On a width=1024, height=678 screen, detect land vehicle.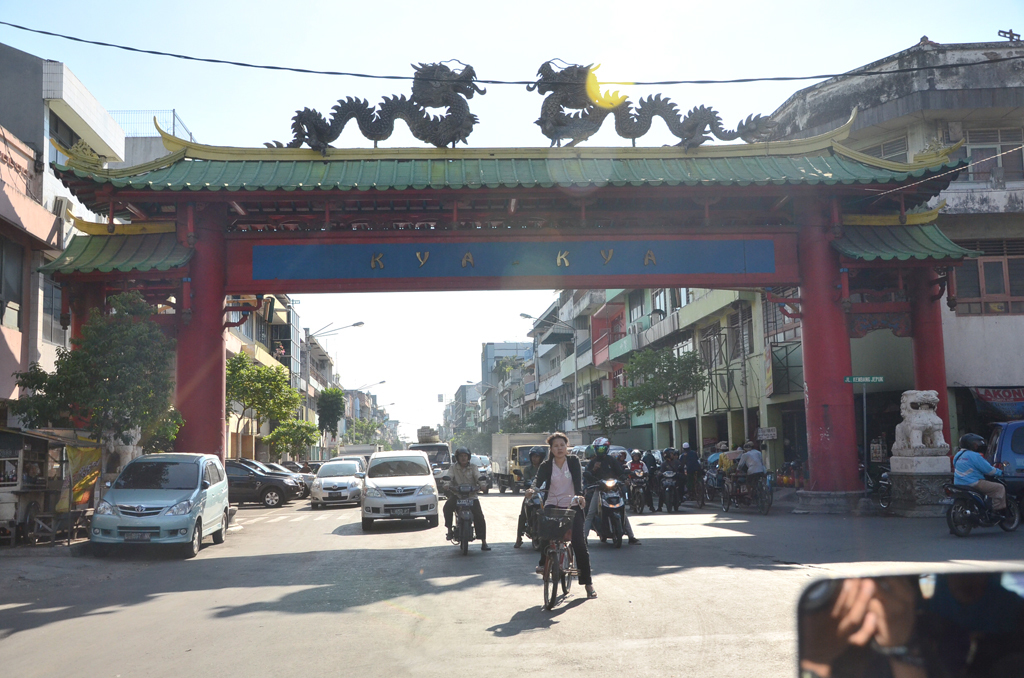
x1=528, y1=496, x2=576, y2=602.
